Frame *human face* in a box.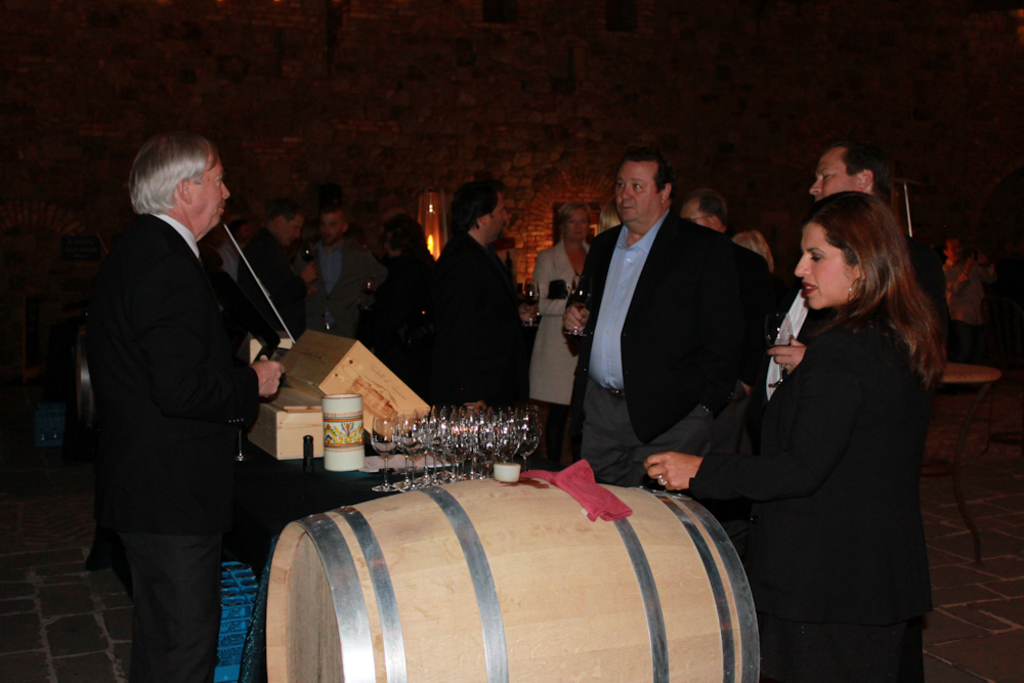
795,222,851,307.
